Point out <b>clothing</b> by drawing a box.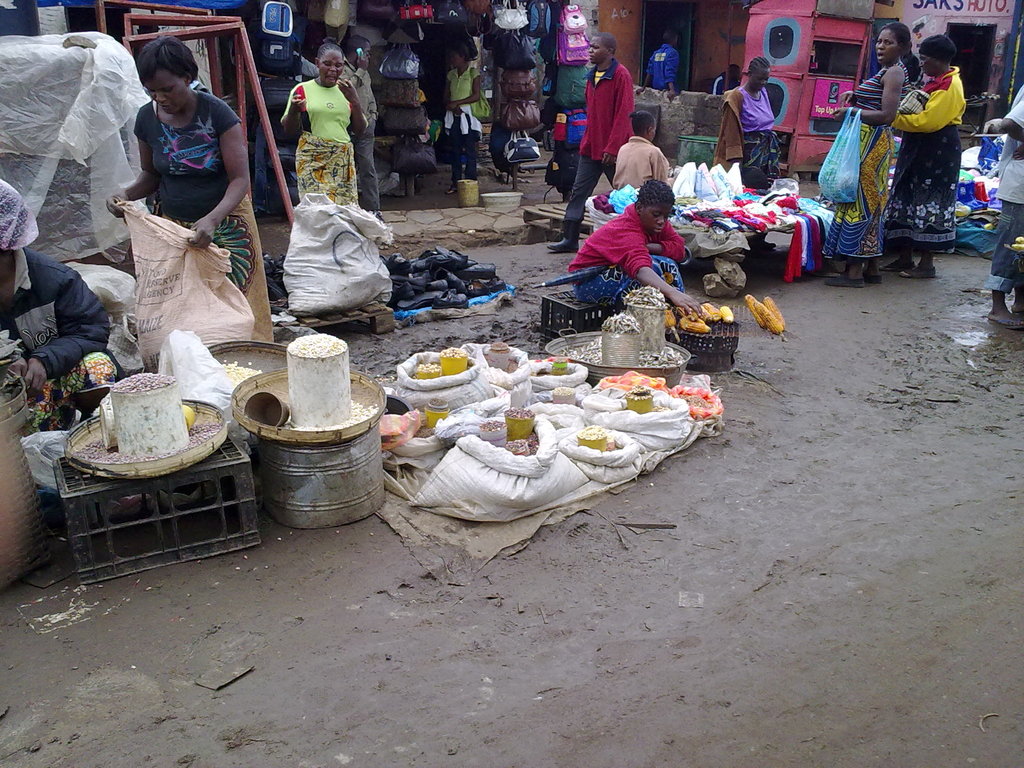
[565,210,687,289].
